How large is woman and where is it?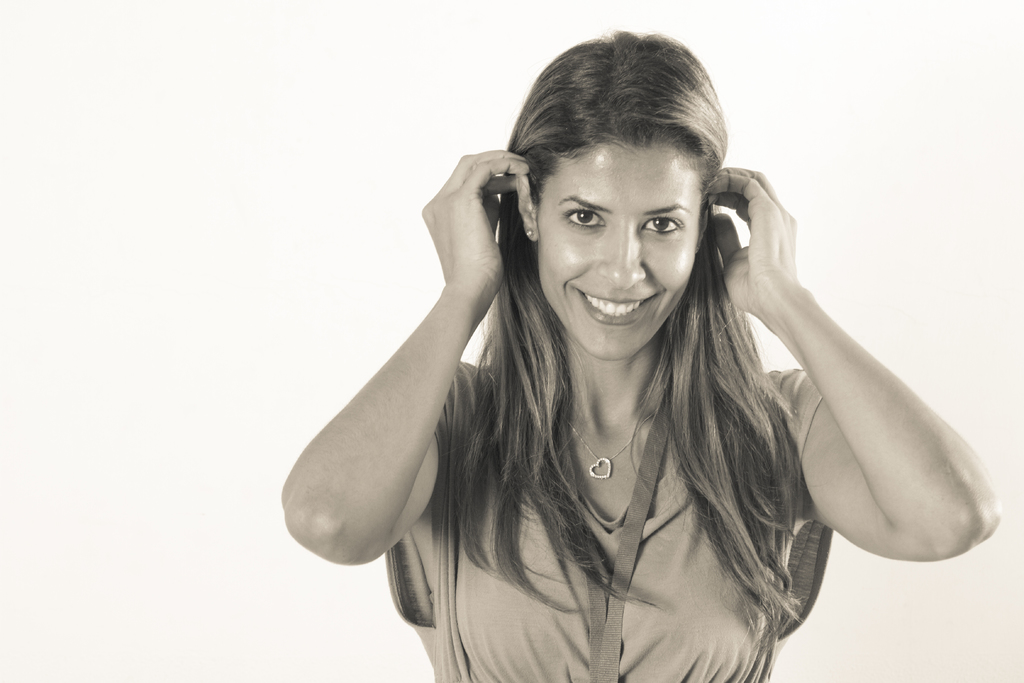
Bounding box: 269:24:945:682.
